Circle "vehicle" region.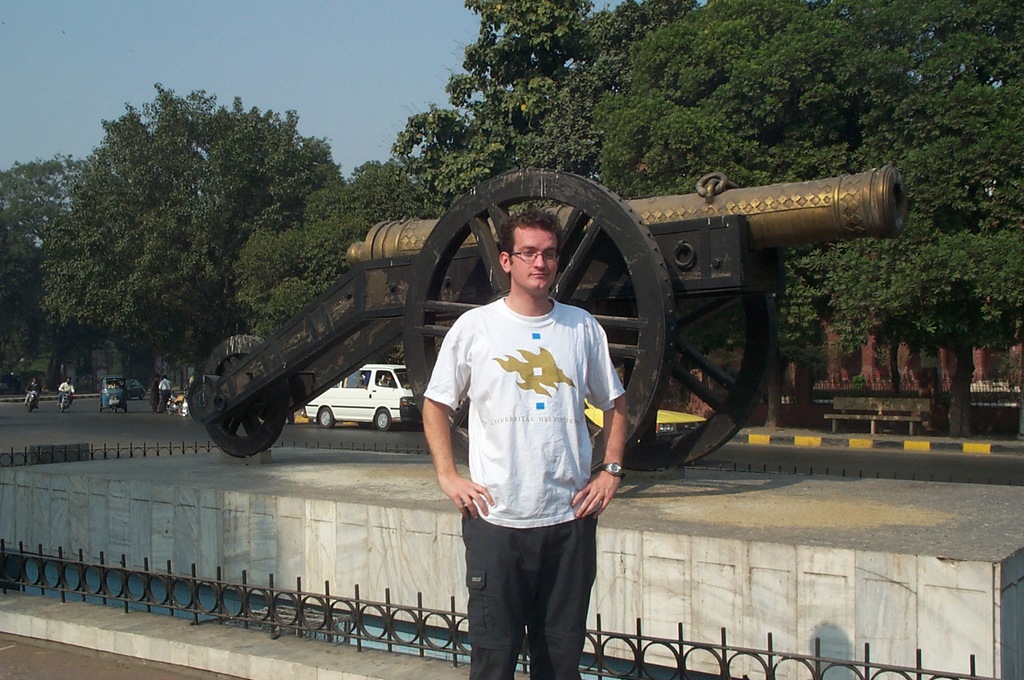
Region: [577, 394, 708, 442].
